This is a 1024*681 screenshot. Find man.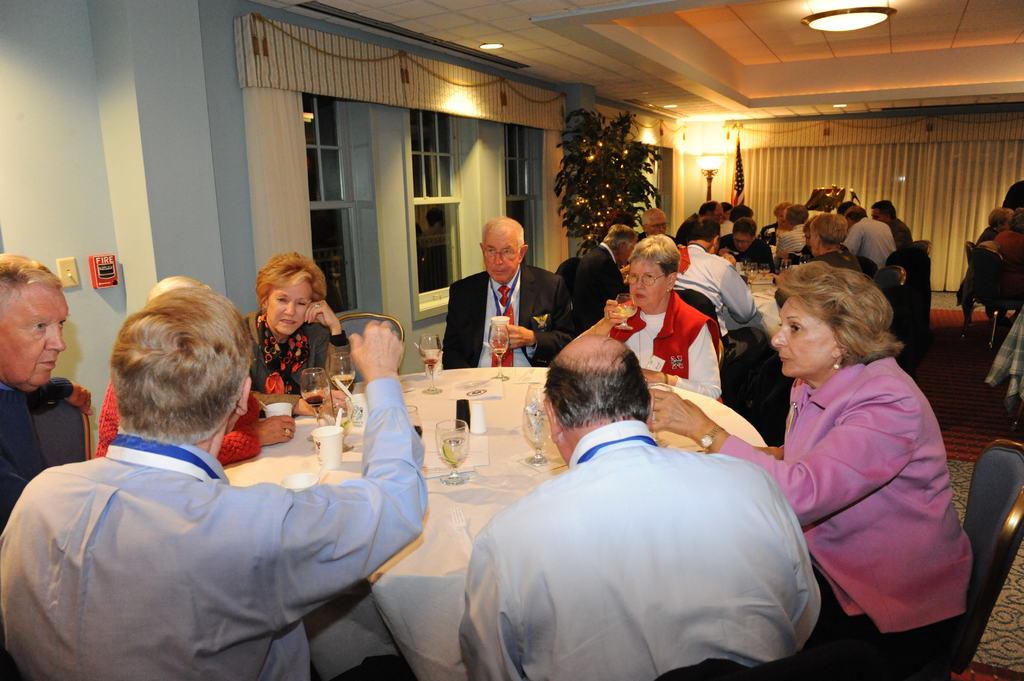
Bounding box: 868, 198, 914, 246.
